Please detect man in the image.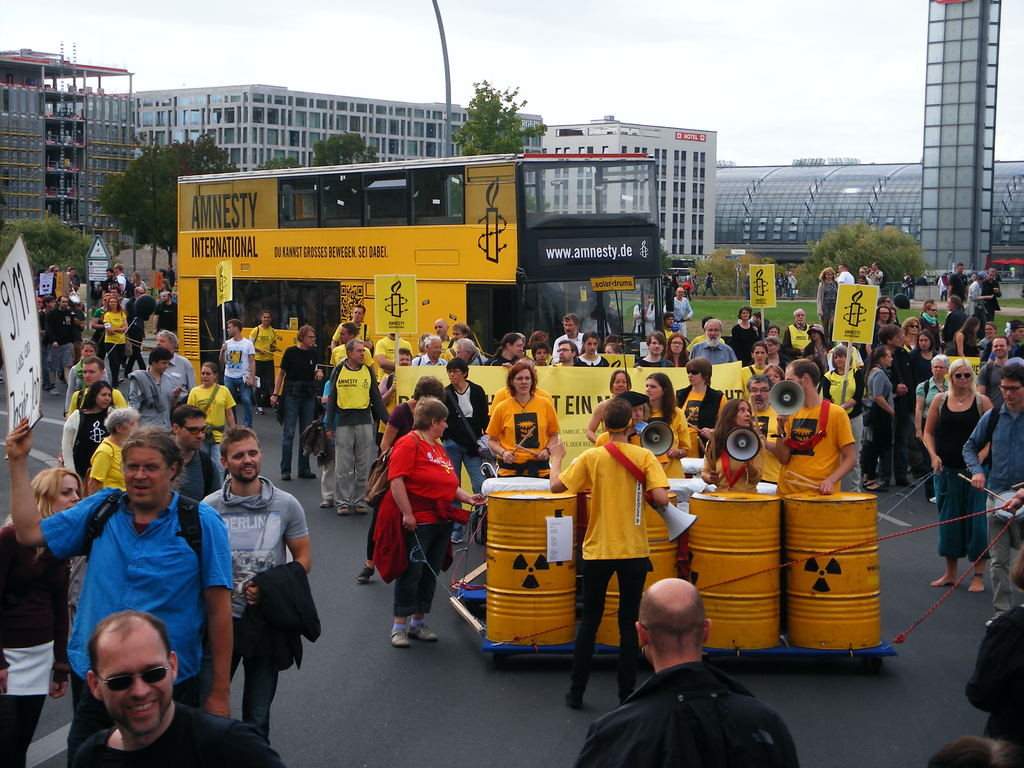
box(963, 362, 1023, 632).
